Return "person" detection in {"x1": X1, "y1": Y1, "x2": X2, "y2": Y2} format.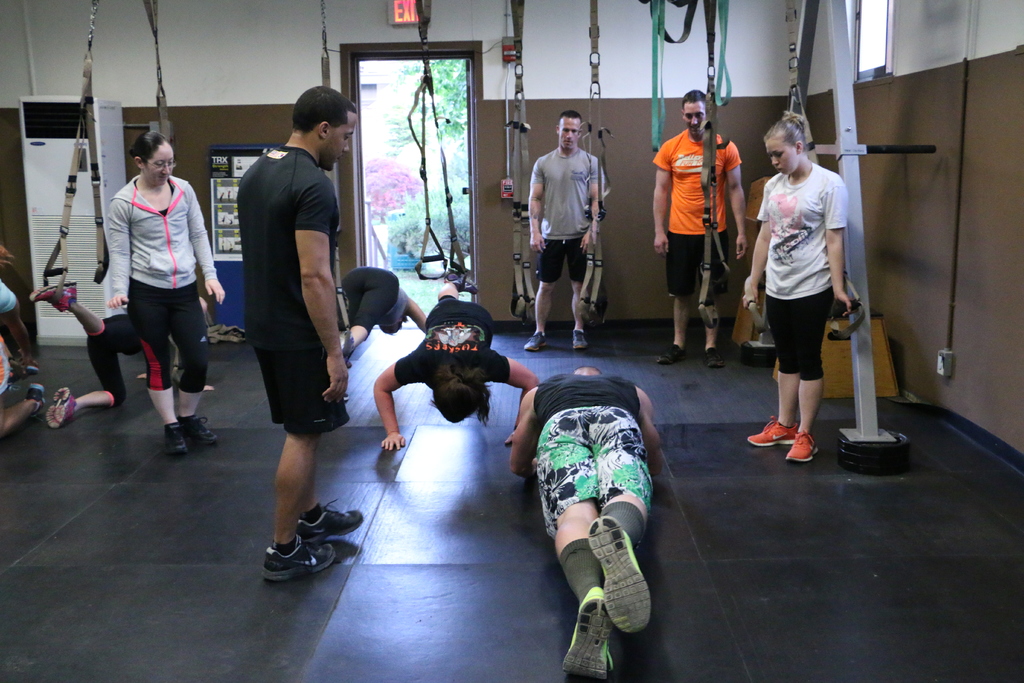
{"x1": 104, "y1": 133, "x2": 223, "y2": 456}.
